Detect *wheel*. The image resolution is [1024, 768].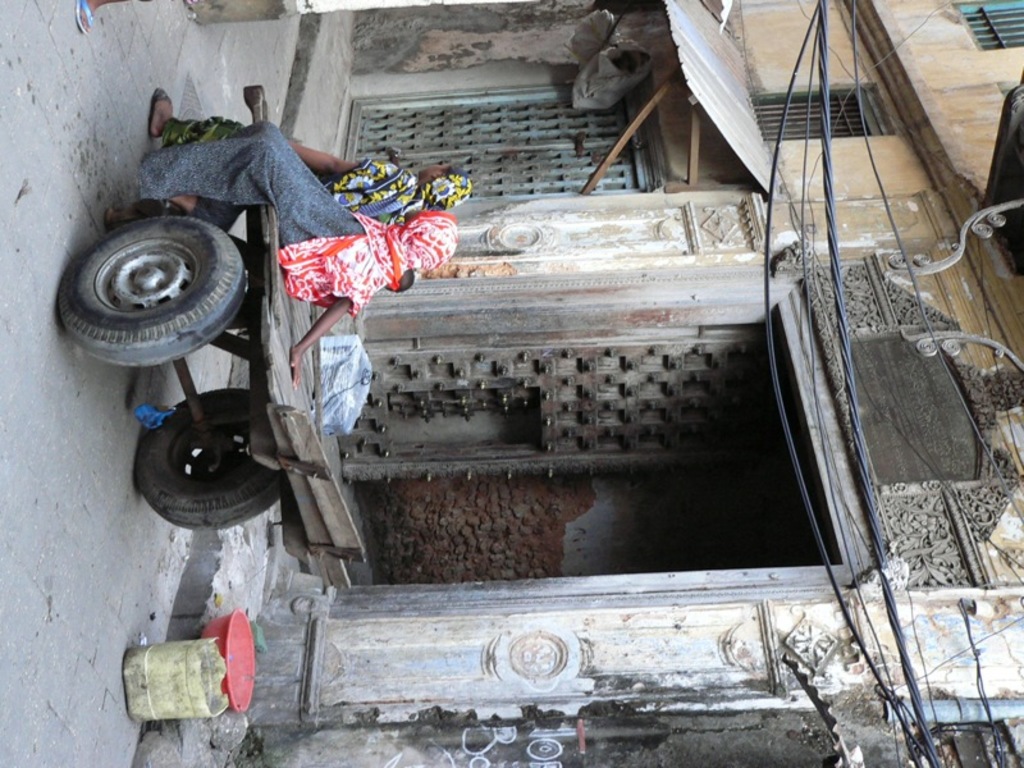
select_region(59, 214, 250, 366).
